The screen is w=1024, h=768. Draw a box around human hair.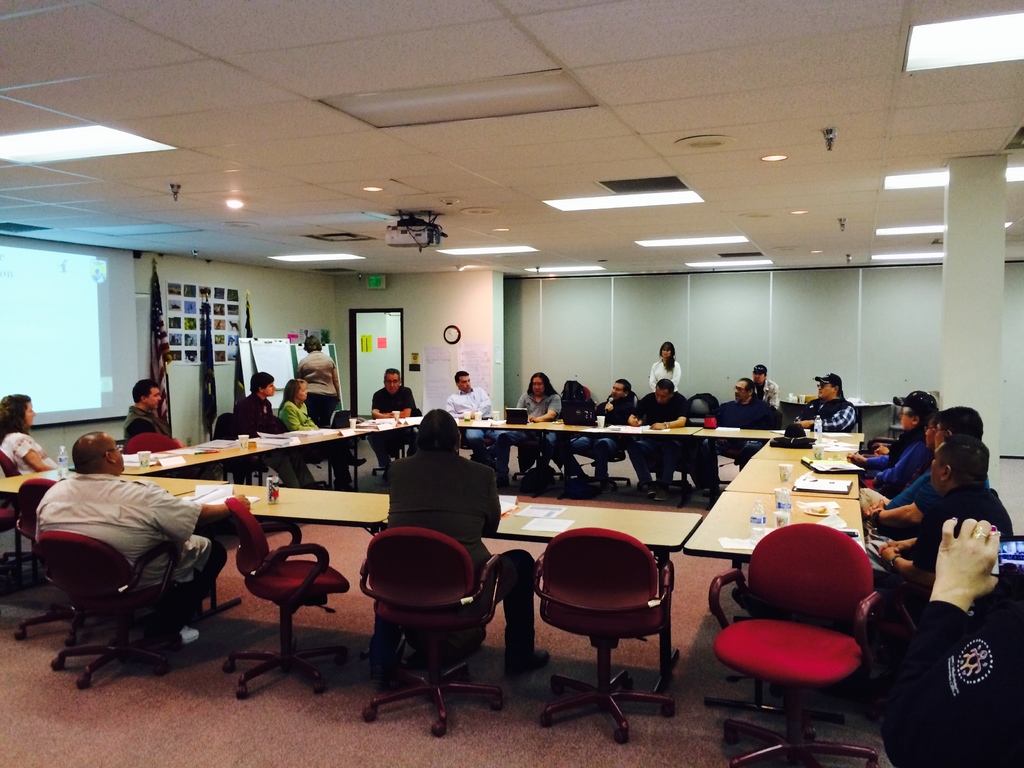
left=276, top=378, right=307, bottom=408.
